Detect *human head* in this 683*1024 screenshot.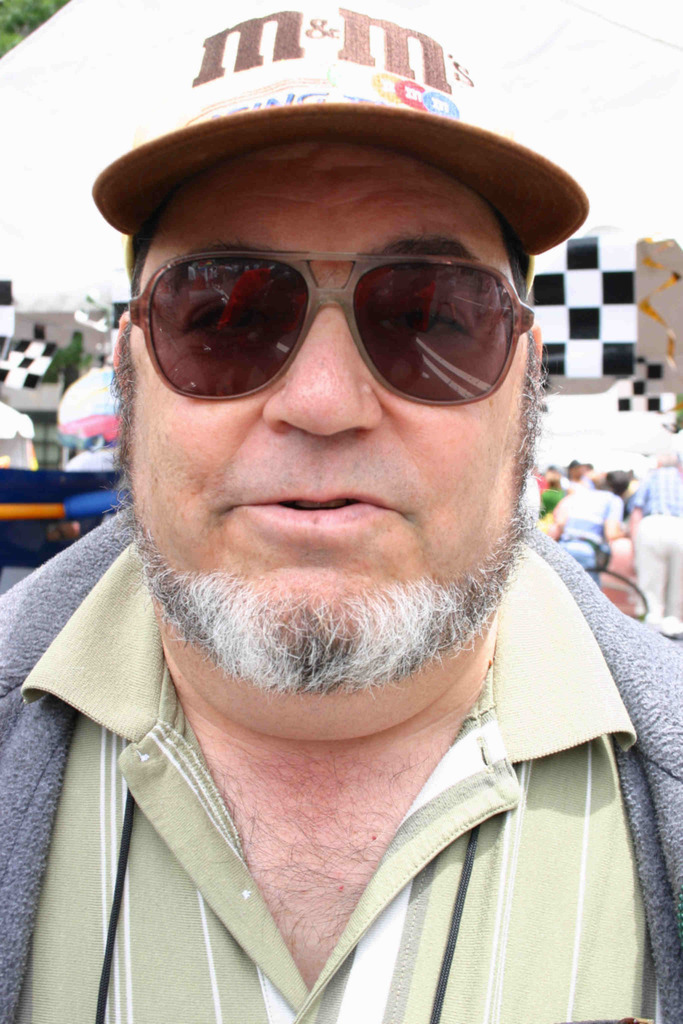
Detection: region(102, 21, 588, 742).
